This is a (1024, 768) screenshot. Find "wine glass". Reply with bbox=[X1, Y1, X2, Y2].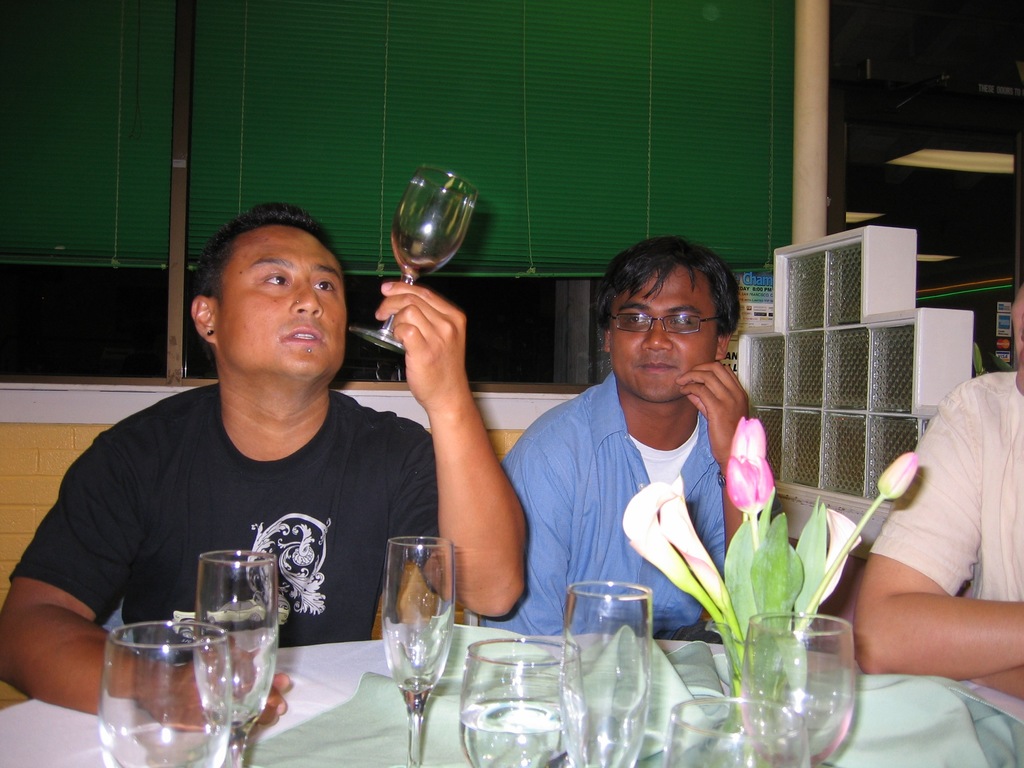
bbox=[380, 538, 454, 767].
